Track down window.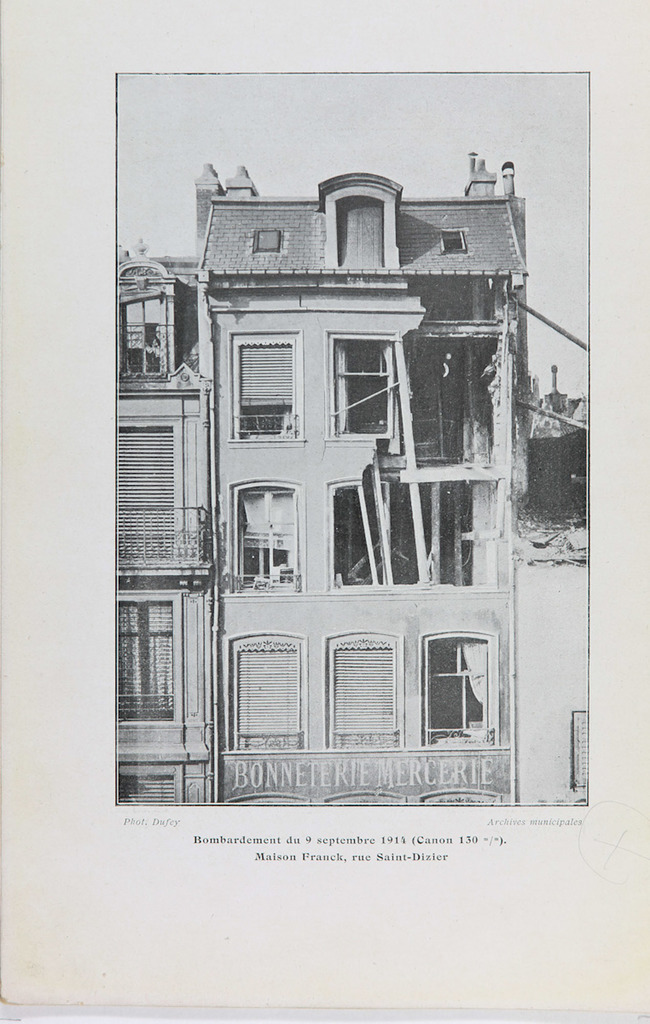
Tracked to left=230, top=634, right=301, bottom=743.
